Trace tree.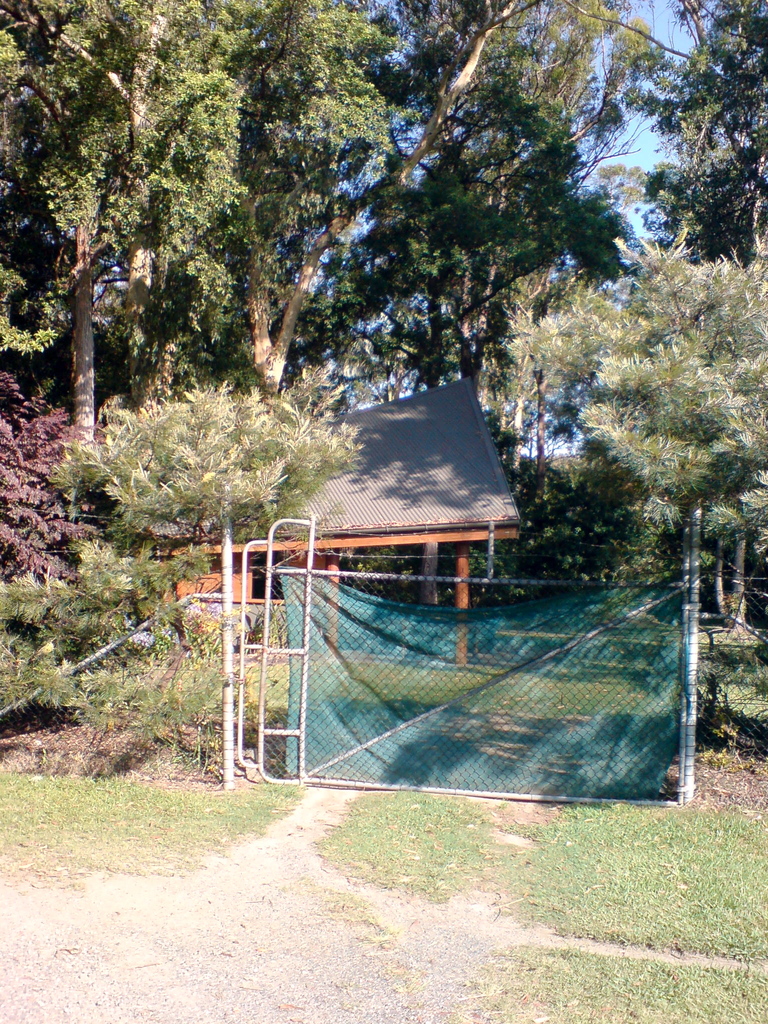
Traced to {"x1": 543, "y1": 176, "x2": 753, "y2": 638}.
